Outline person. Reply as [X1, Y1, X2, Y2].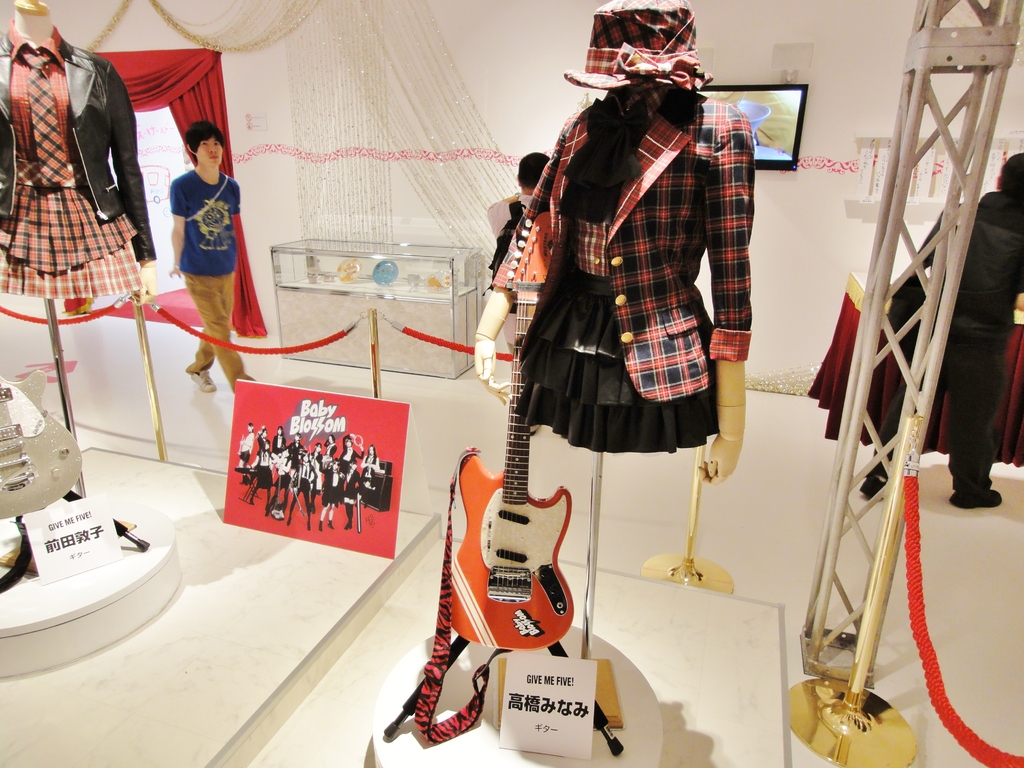
[171, 122, 258, 399].
